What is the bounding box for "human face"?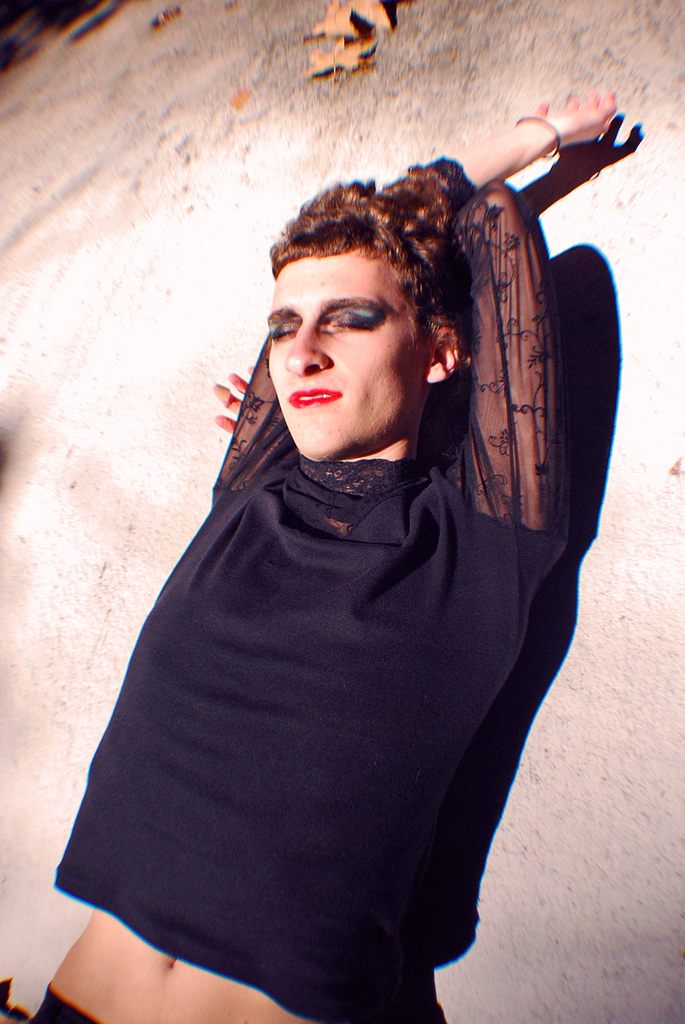
left=262, top=249, right=432, bottom=462.
